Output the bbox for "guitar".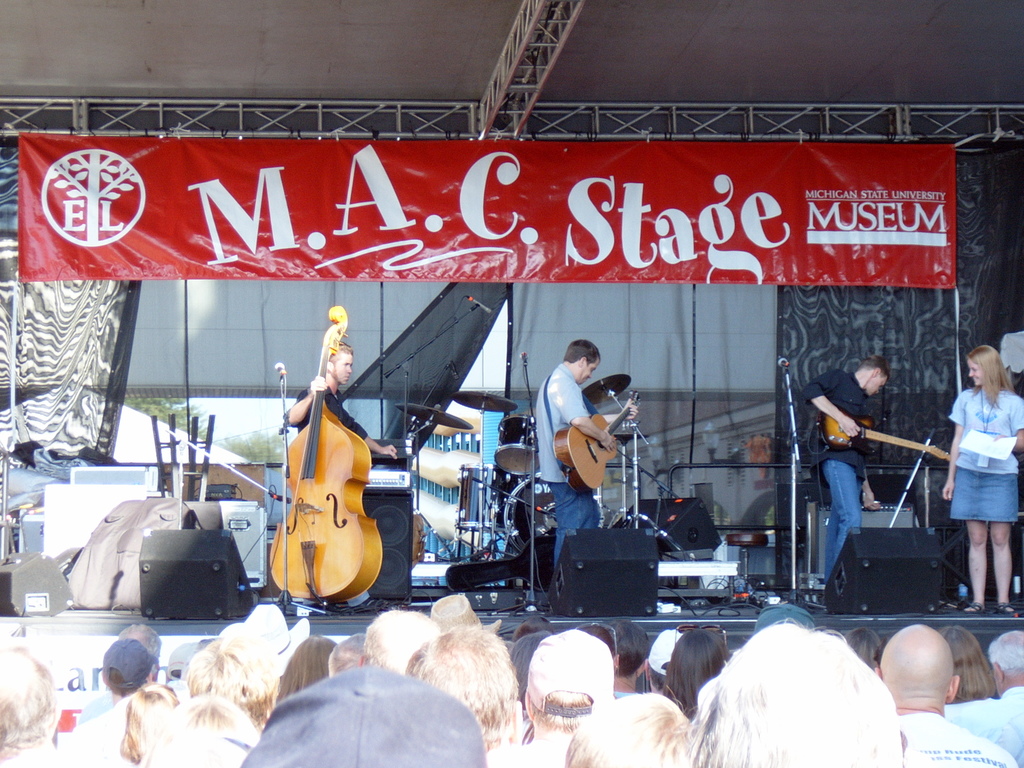
select_region(536, 402, 638, 499).
